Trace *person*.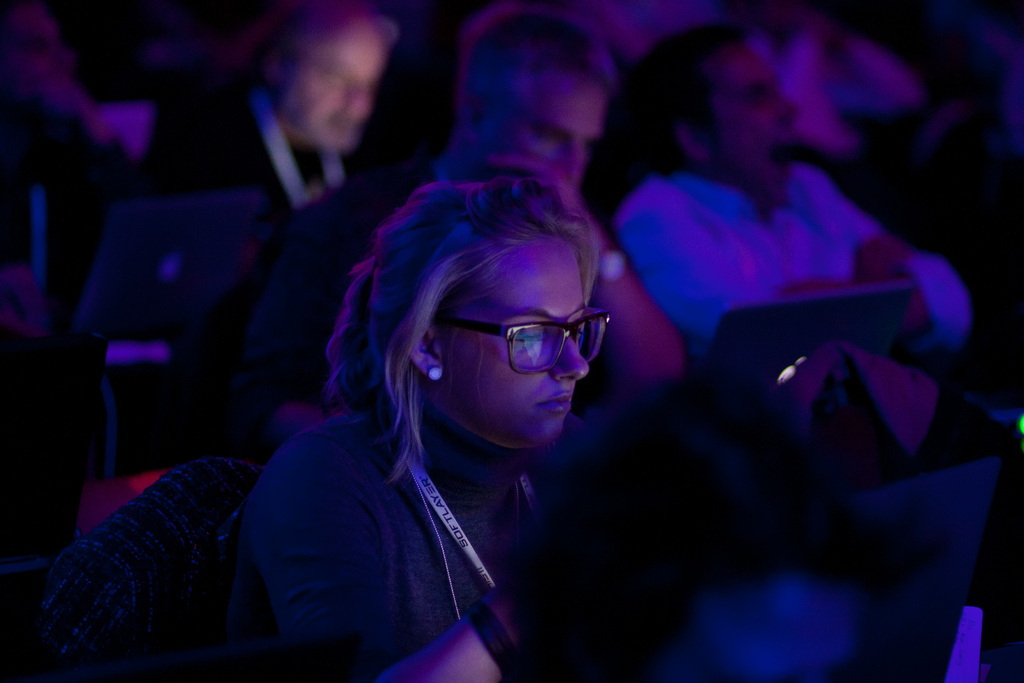
Traced to 416/12/687/387.
